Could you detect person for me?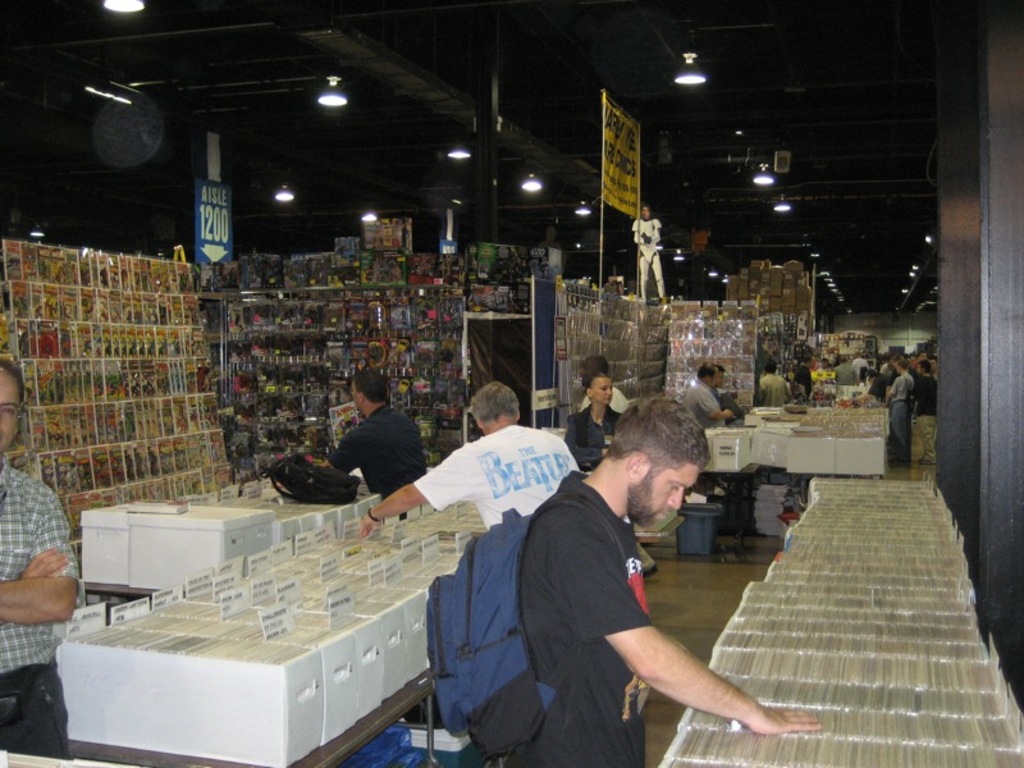
Detection result: crop(316, 370, 420, 539).
